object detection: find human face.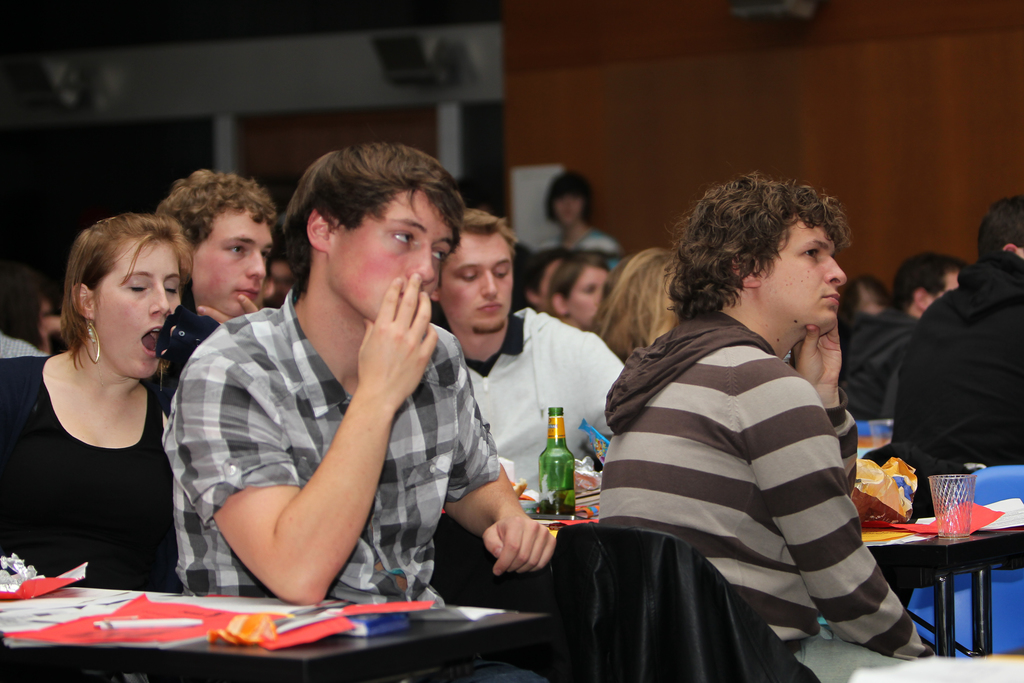
l=437, t=226, r=511, b=329.
